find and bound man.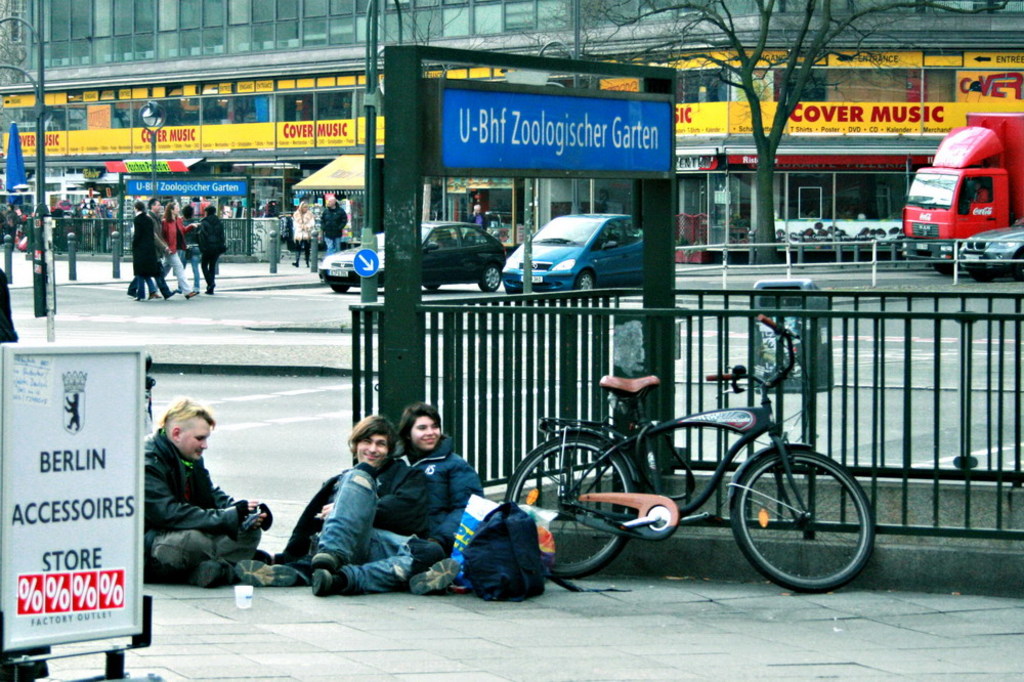
Bound: rect(128, 401, 255, 599).
